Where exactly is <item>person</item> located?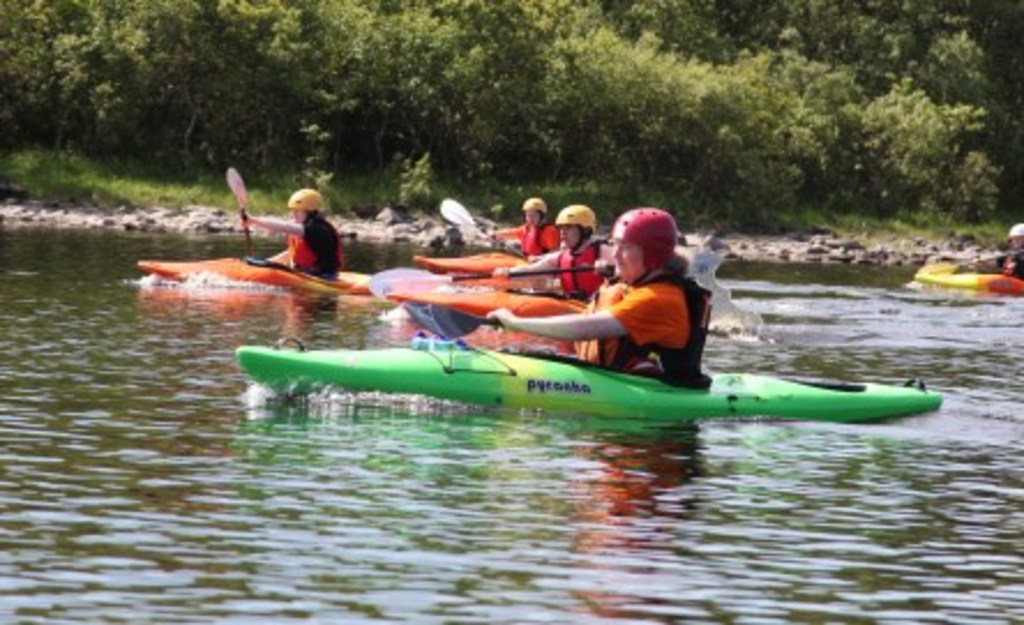
Its bounding box is 270 187 332 281.
